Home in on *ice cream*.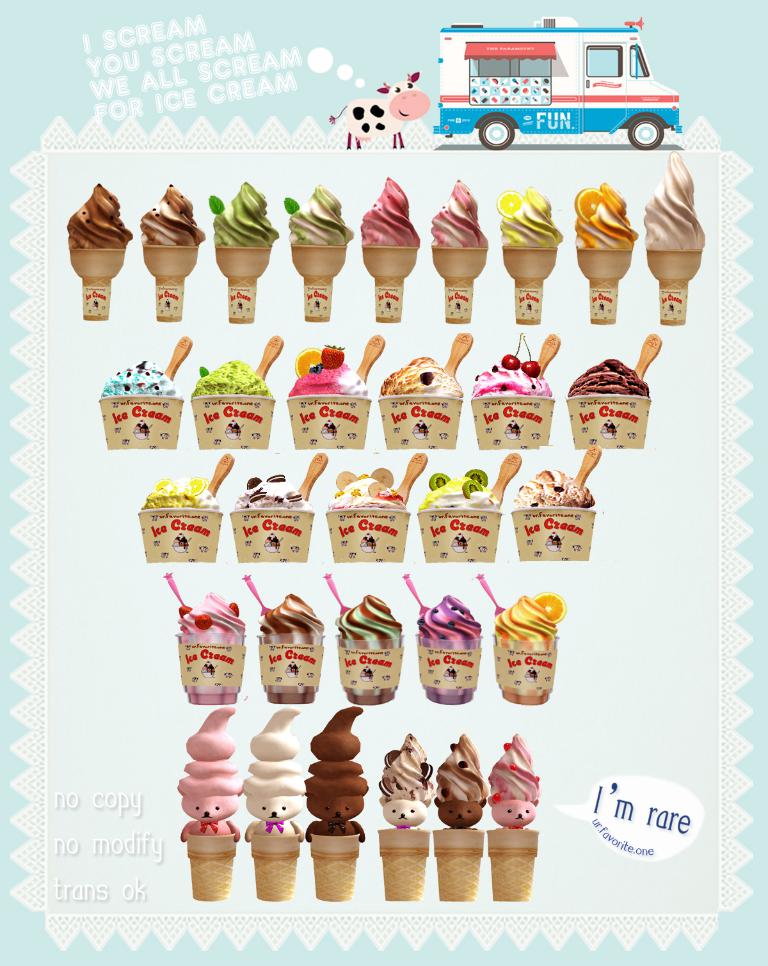
Homed in at (x1=137, y1=179, x2=205, y2=250).
